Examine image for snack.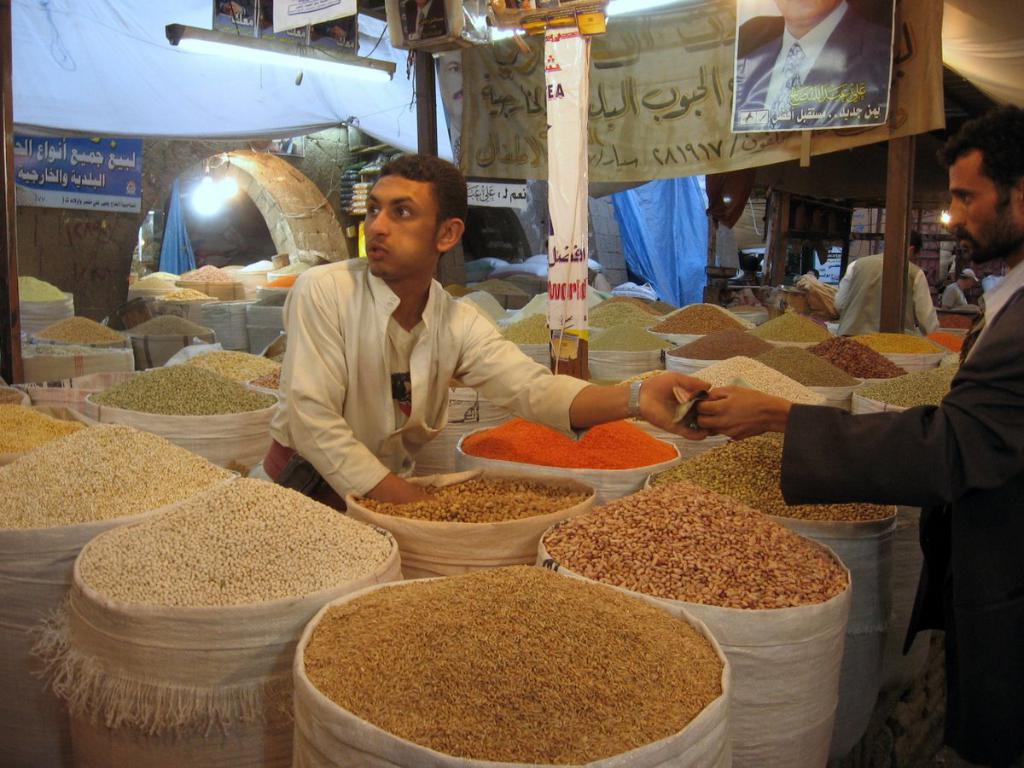
Examination result: <bbox>195, 257, 230, 286</bbox>.
